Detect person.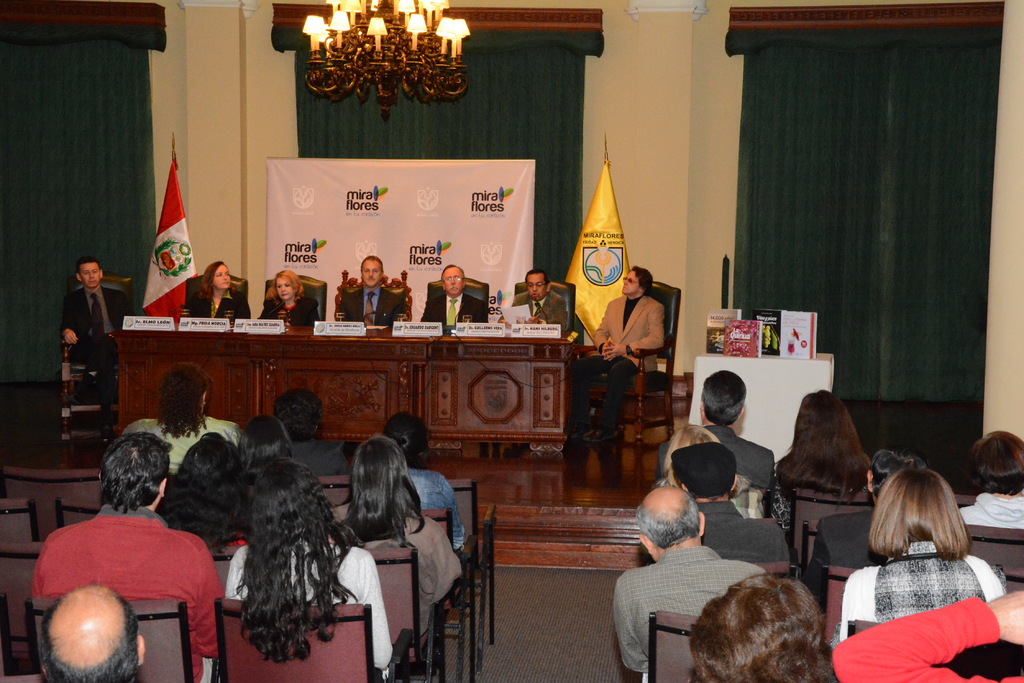
Detected at l=381, t=408, r=472, b=551.
